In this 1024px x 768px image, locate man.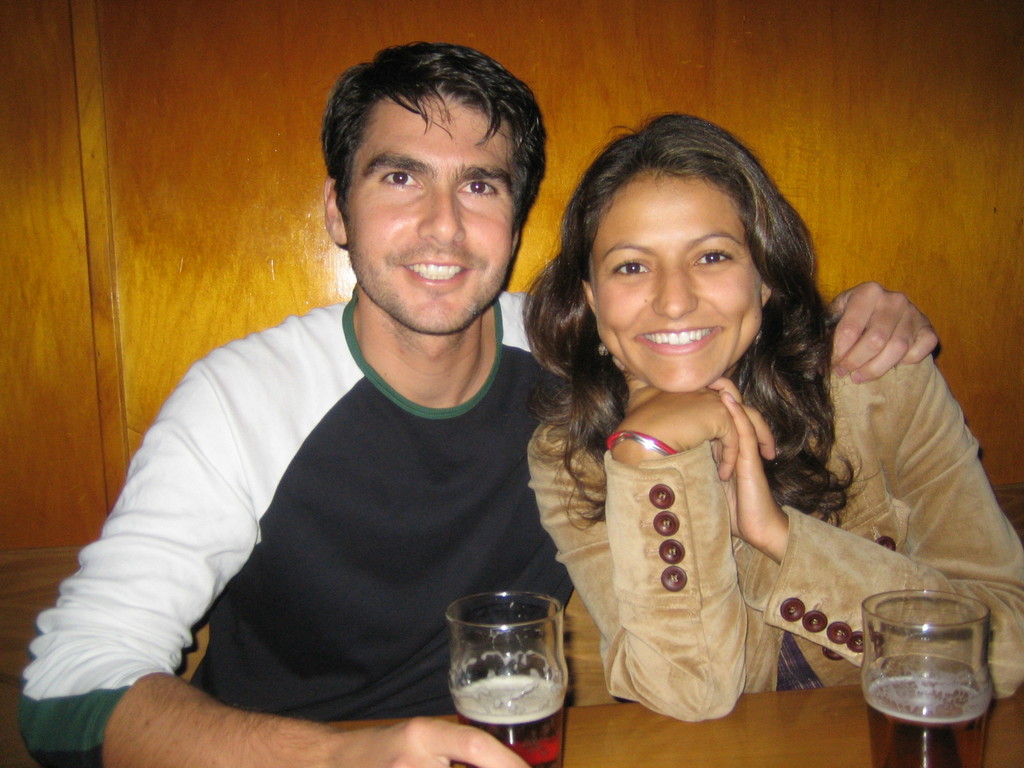
Bounding box: [15, 33, 939, 767].
